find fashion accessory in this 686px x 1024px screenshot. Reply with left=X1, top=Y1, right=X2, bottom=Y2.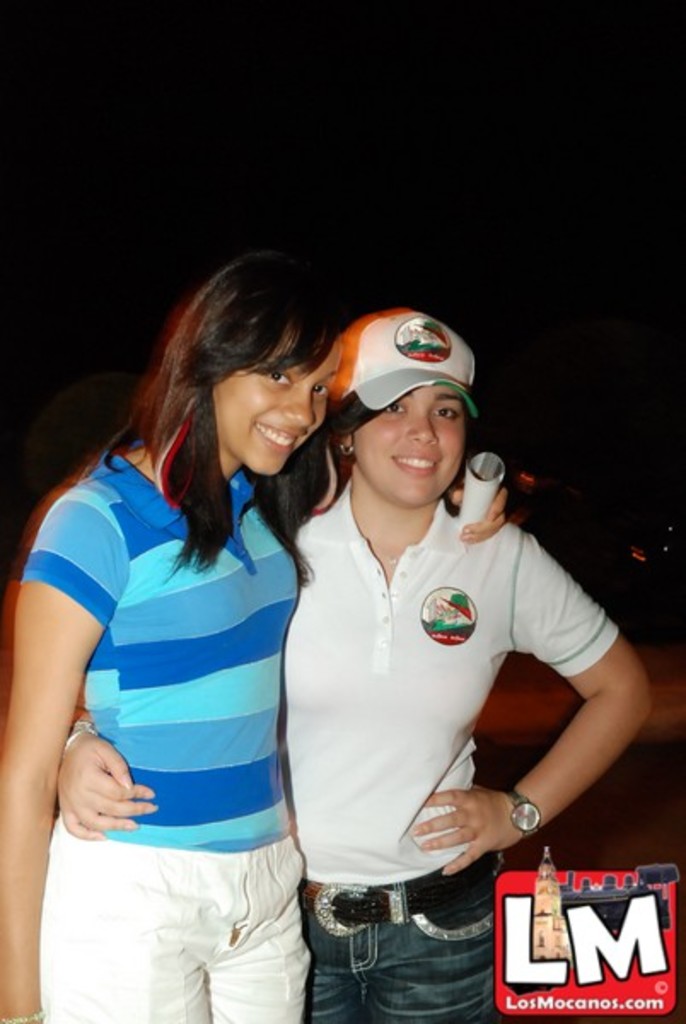
left=61, top=715, right=99, bottom=749.
